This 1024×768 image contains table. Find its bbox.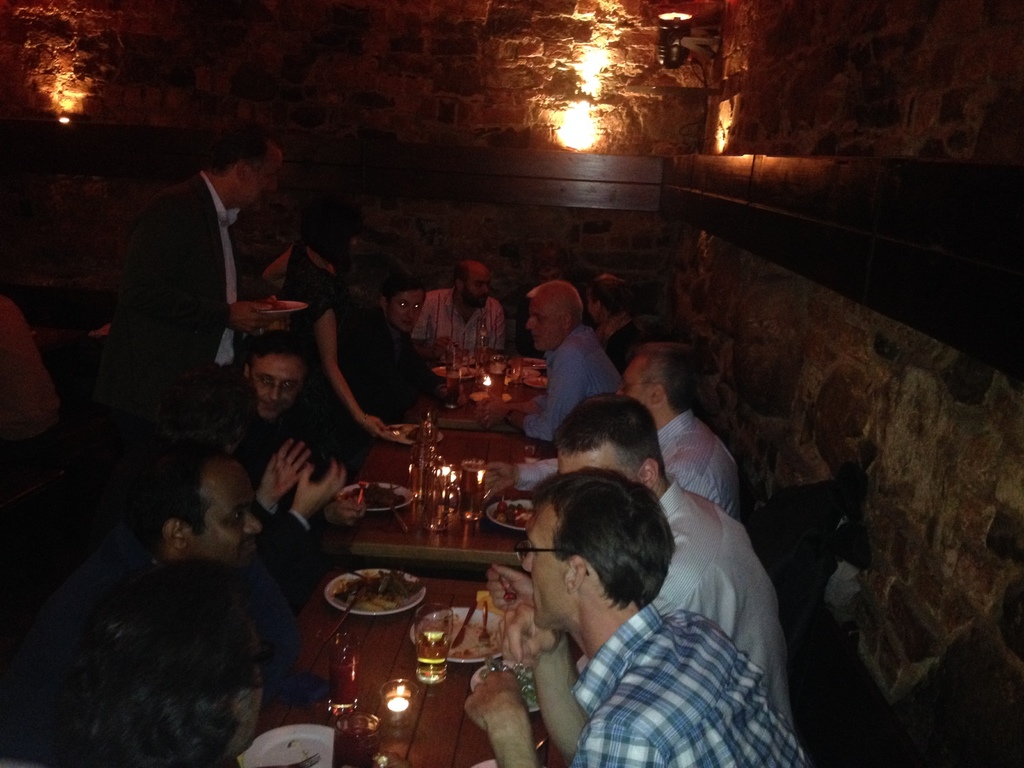
407/348/529/425.
